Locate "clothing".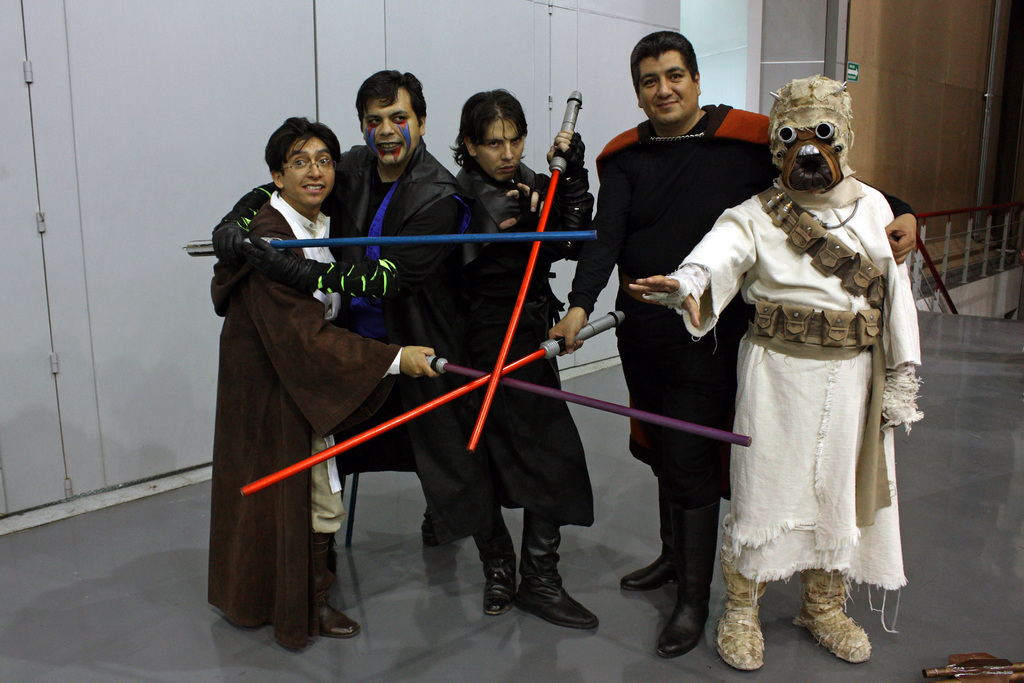
Bounding box: 236 133 476 529.
